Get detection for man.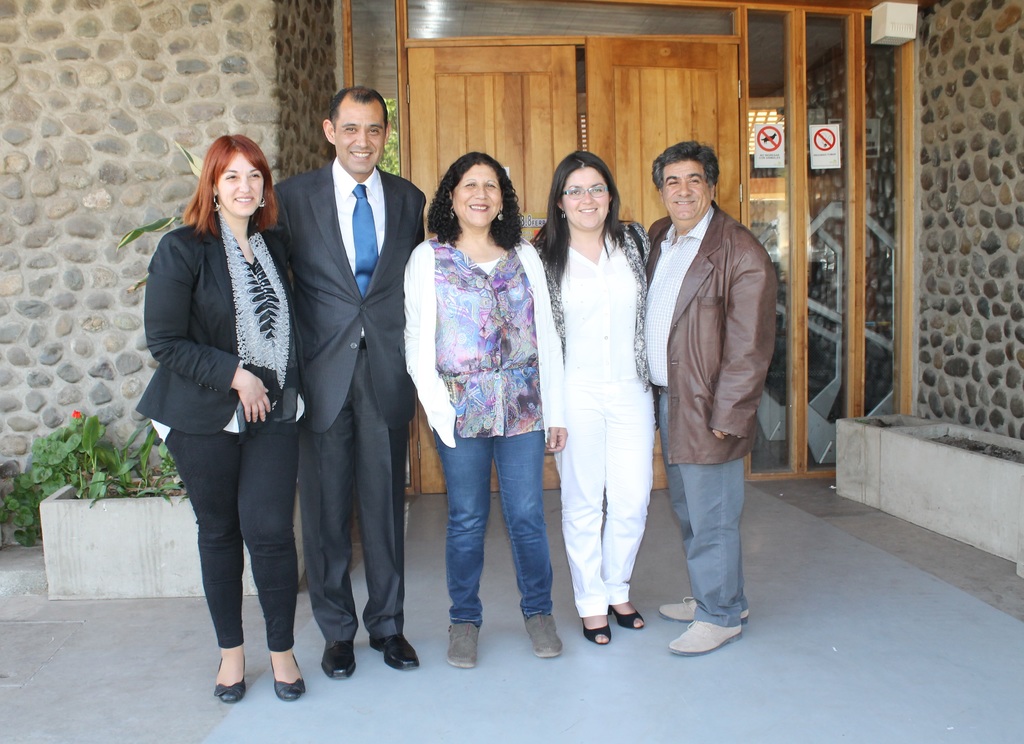
Detection: locate(273, 86, 427, 683).
